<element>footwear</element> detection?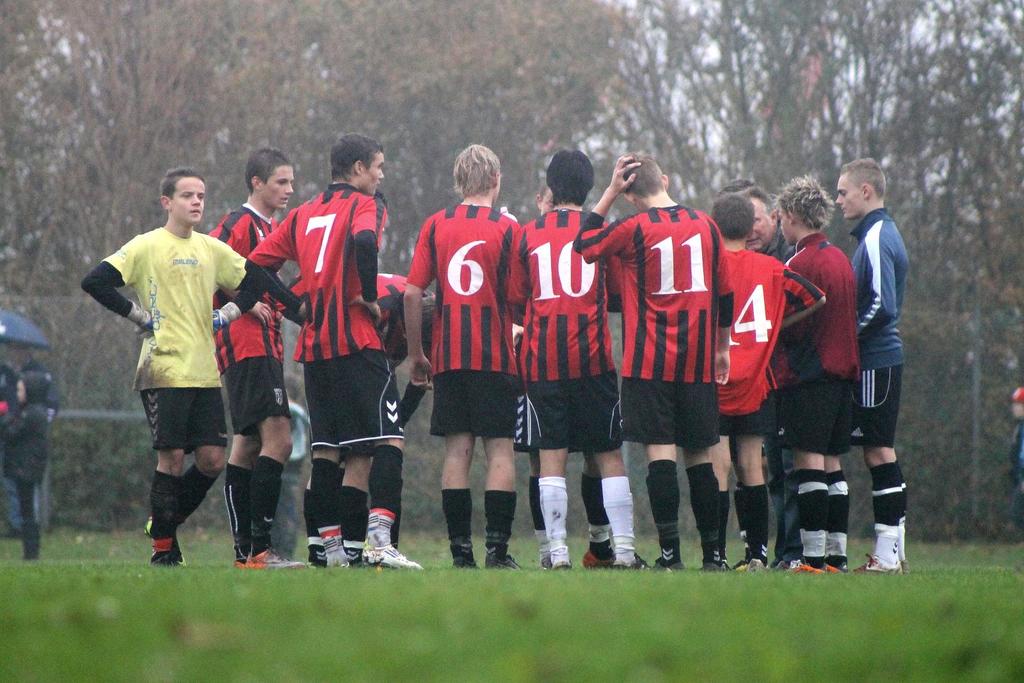
BBox(701, 562, 723, 572)
